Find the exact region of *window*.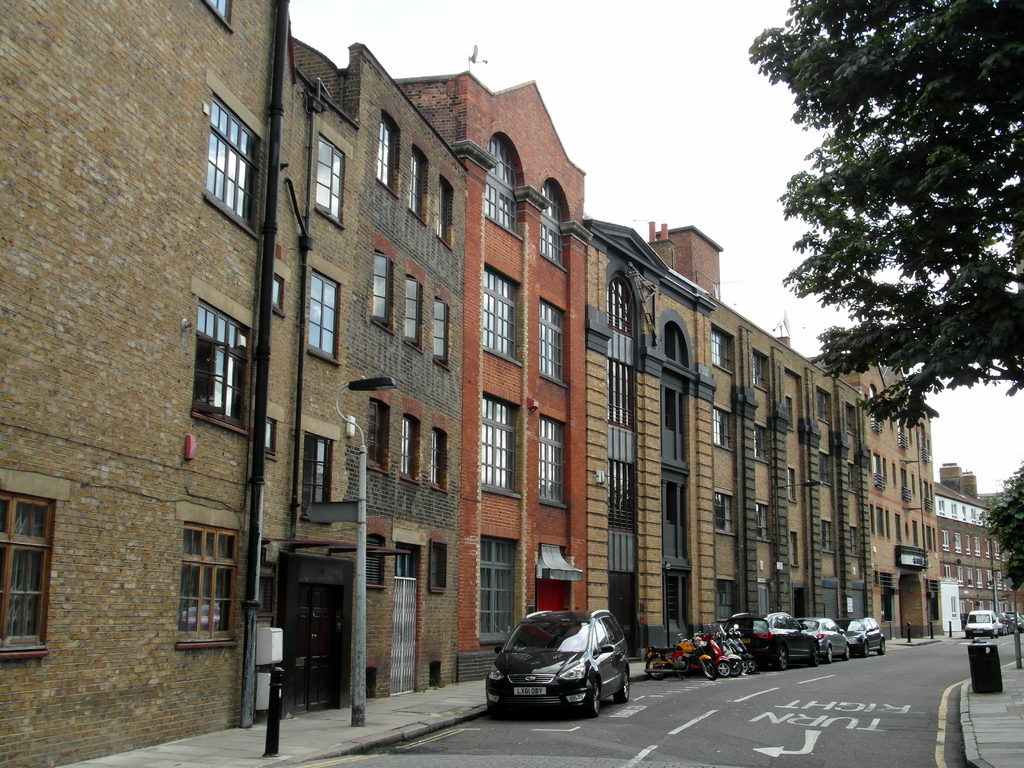
Exact region: (x1=661, y1=384, x2=684, y2=437).
